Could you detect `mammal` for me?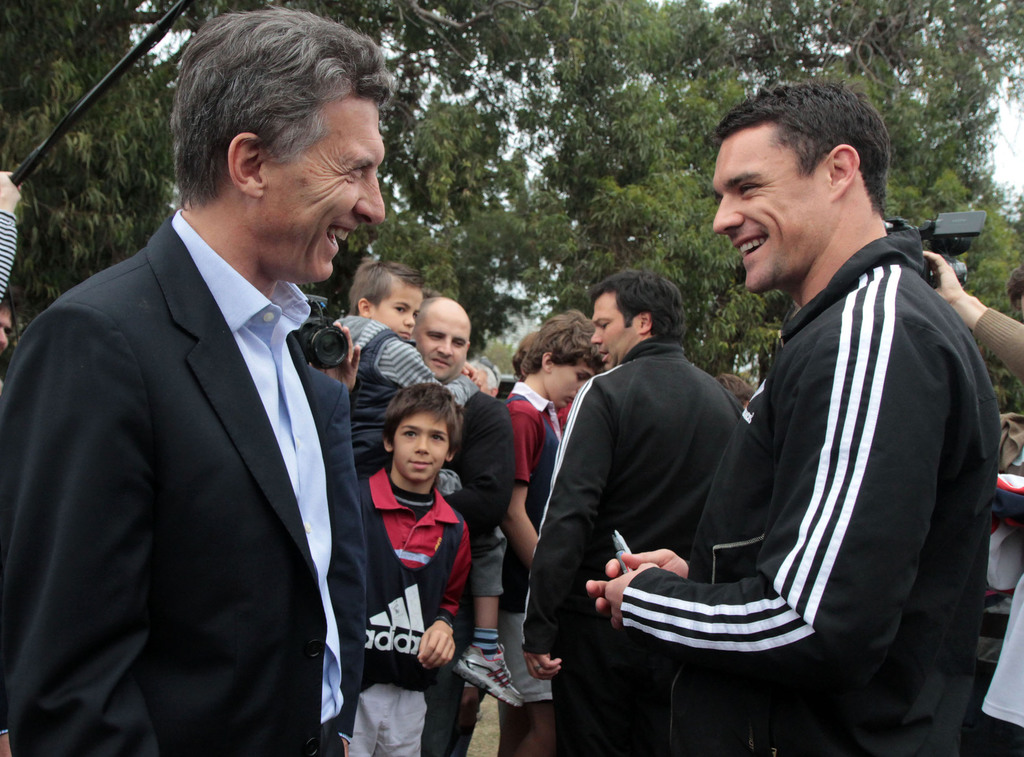
Detection result: region(1, 169, 28, 356).
